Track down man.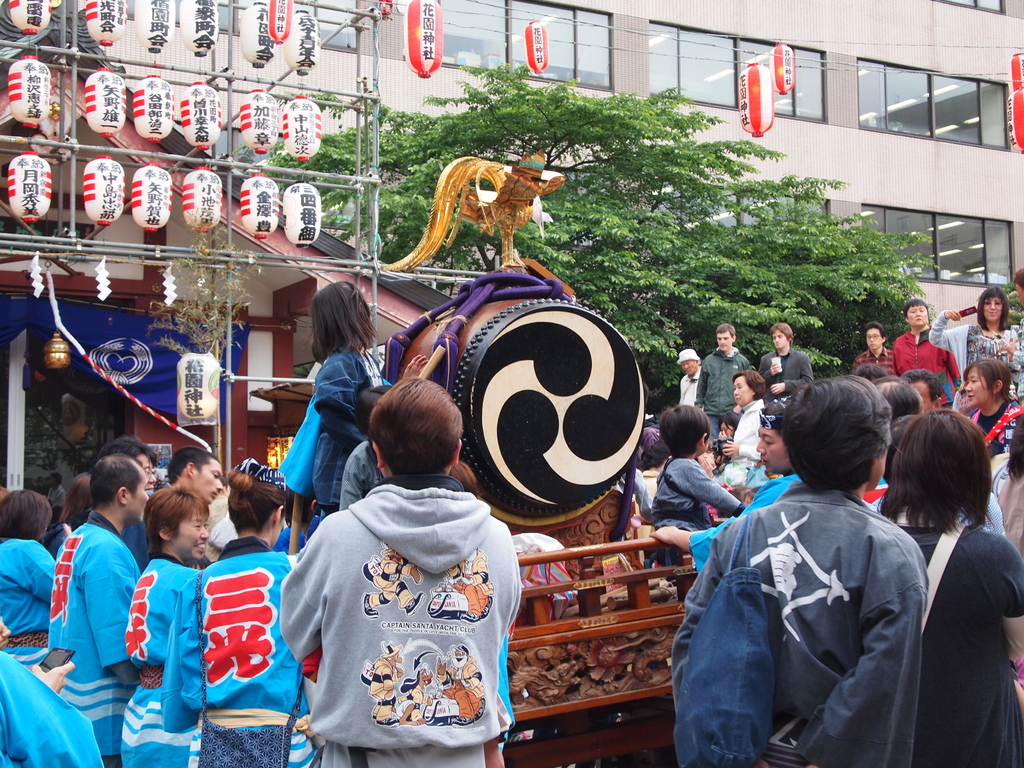
Tracked to (692,323,750,438).
